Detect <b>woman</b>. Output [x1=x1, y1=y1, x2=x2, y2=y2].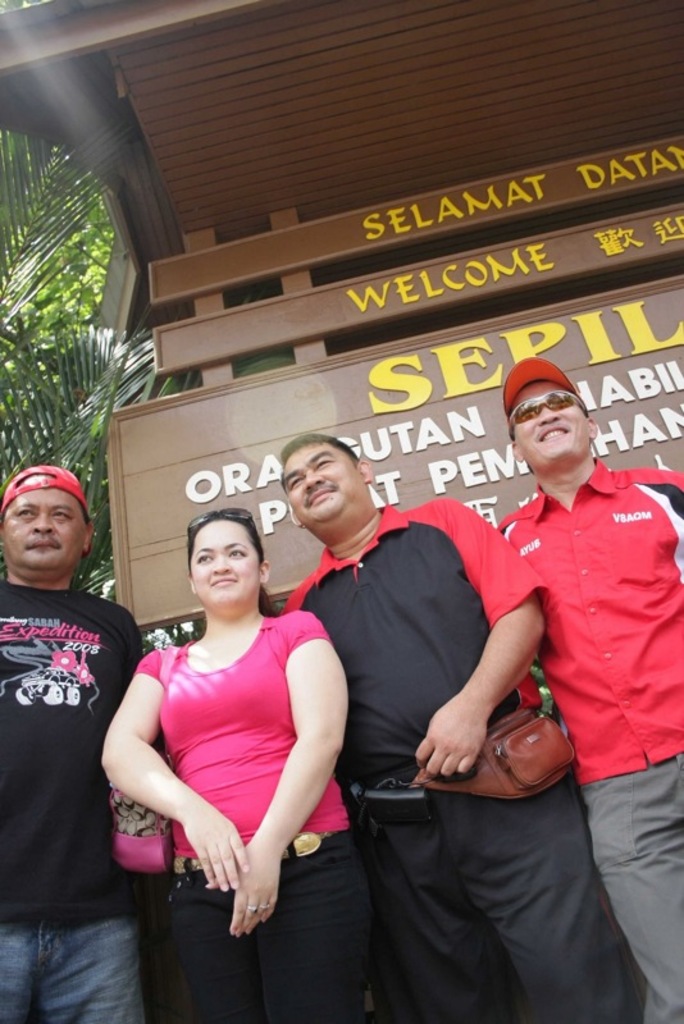
[x1=113, y1=493, x2=356, y2=991].
